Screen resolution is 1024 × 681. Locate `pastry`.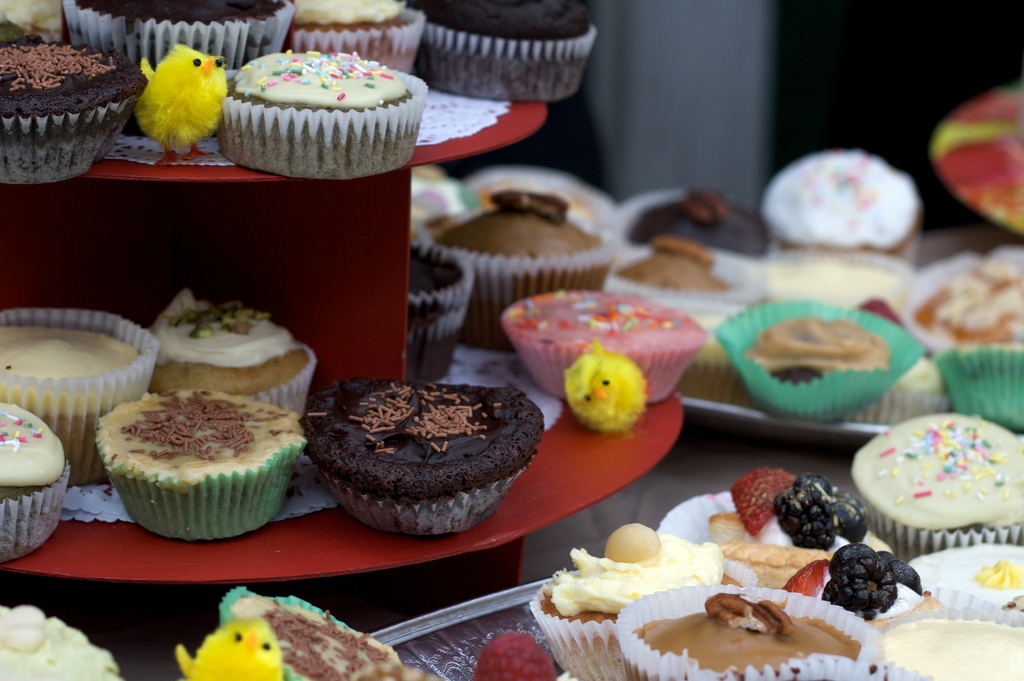
[x1=725, y1=301, x2=897, y2=418].
